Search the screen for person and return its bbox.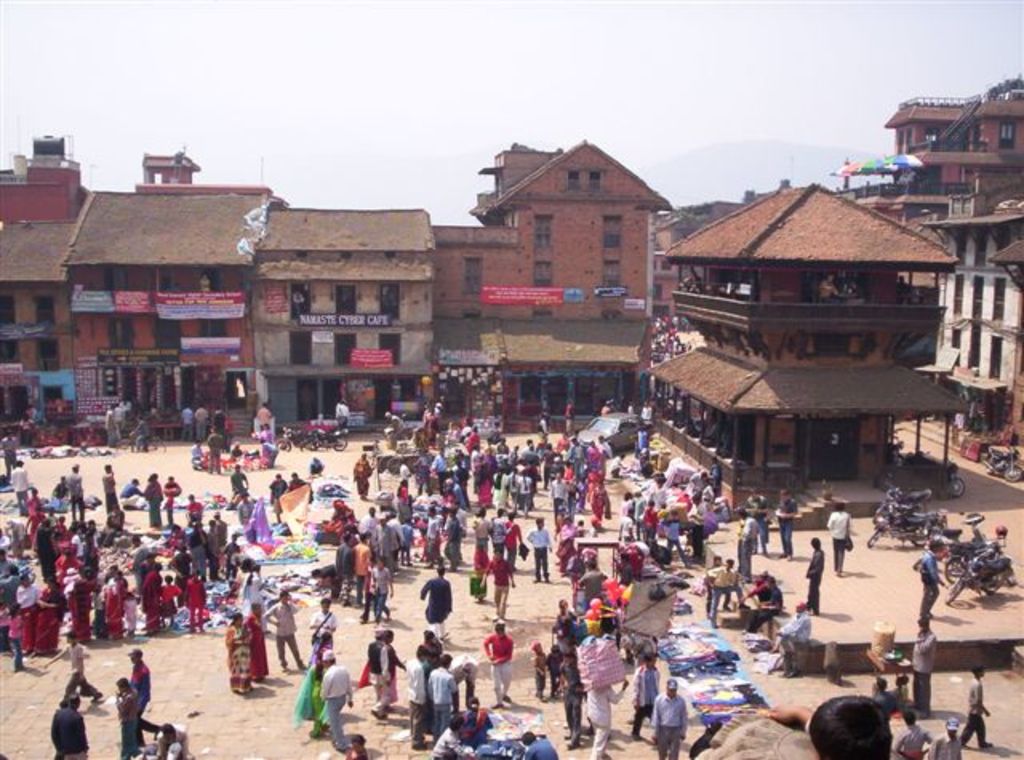
Found: locate(29, 418, 37, 446).
